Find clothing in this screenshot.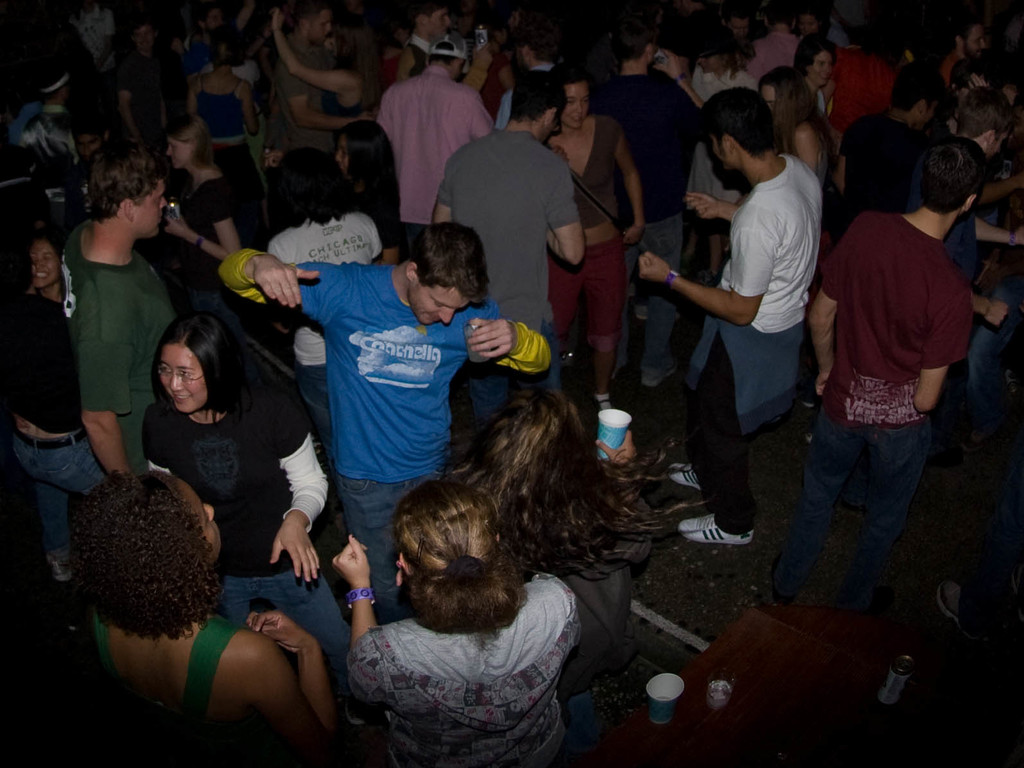
The bounding box for clothing is (left=686, top=66, right=760, bottom=227).
